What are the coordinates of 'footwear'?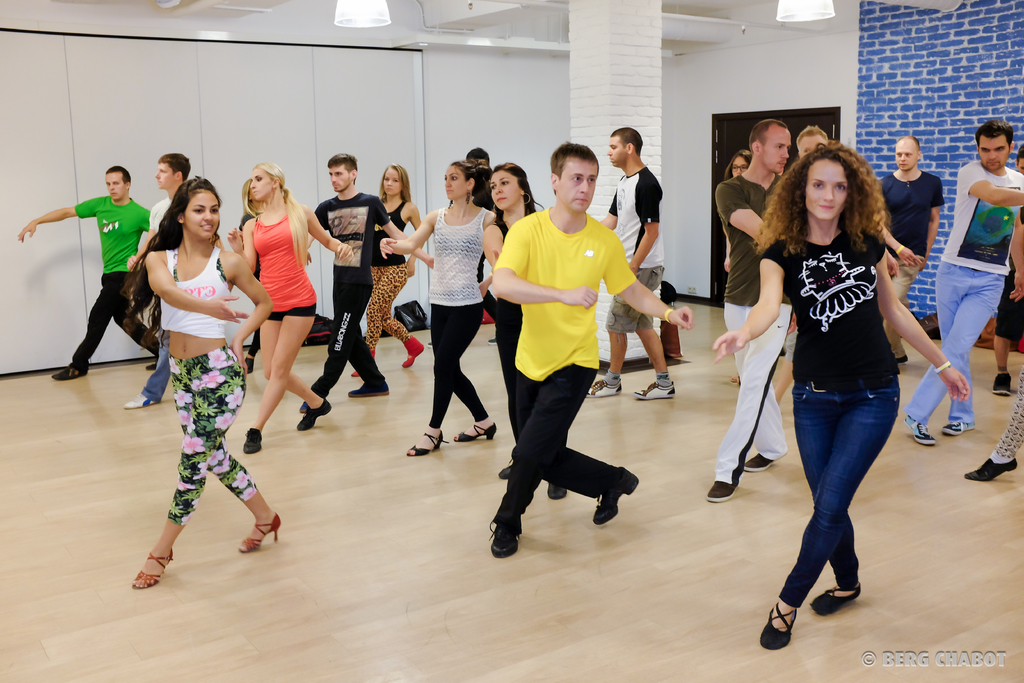
select_region(499, 466, 511, 480).
